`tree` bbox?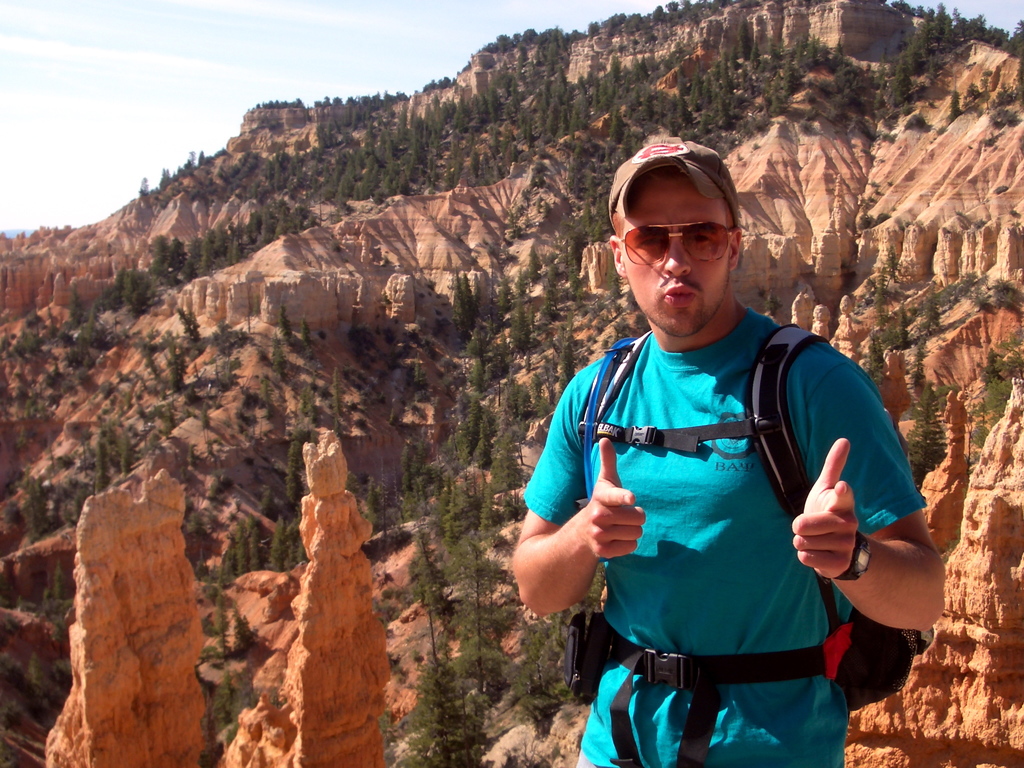
[91, 438, 112, 489]
